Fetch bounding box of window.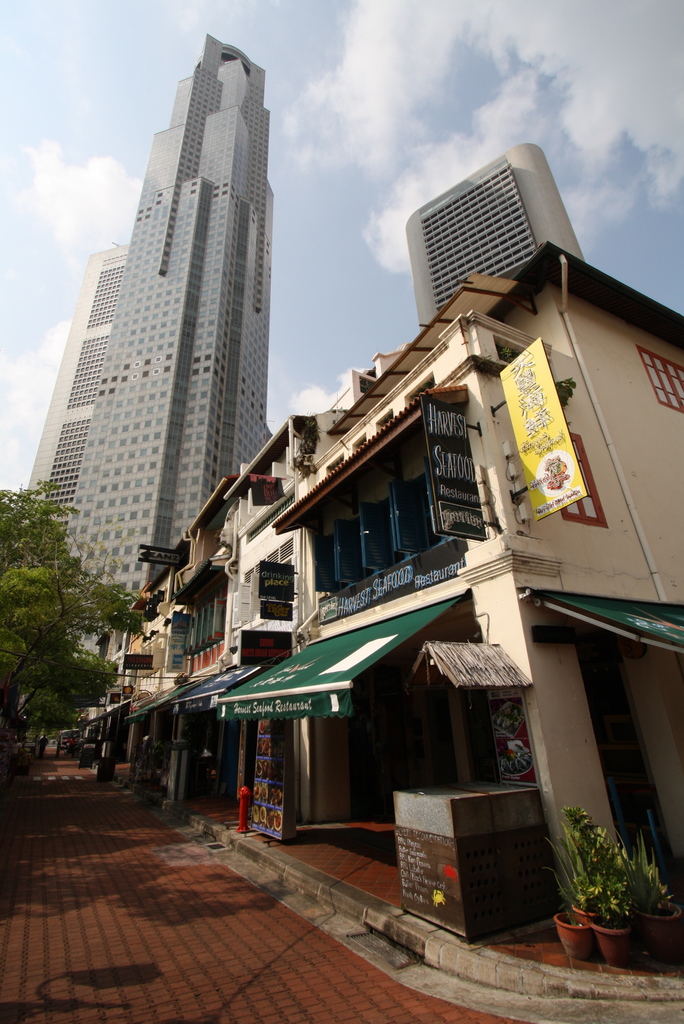
Bbox: x1=187 y1=616 x2=206 y2=665.
